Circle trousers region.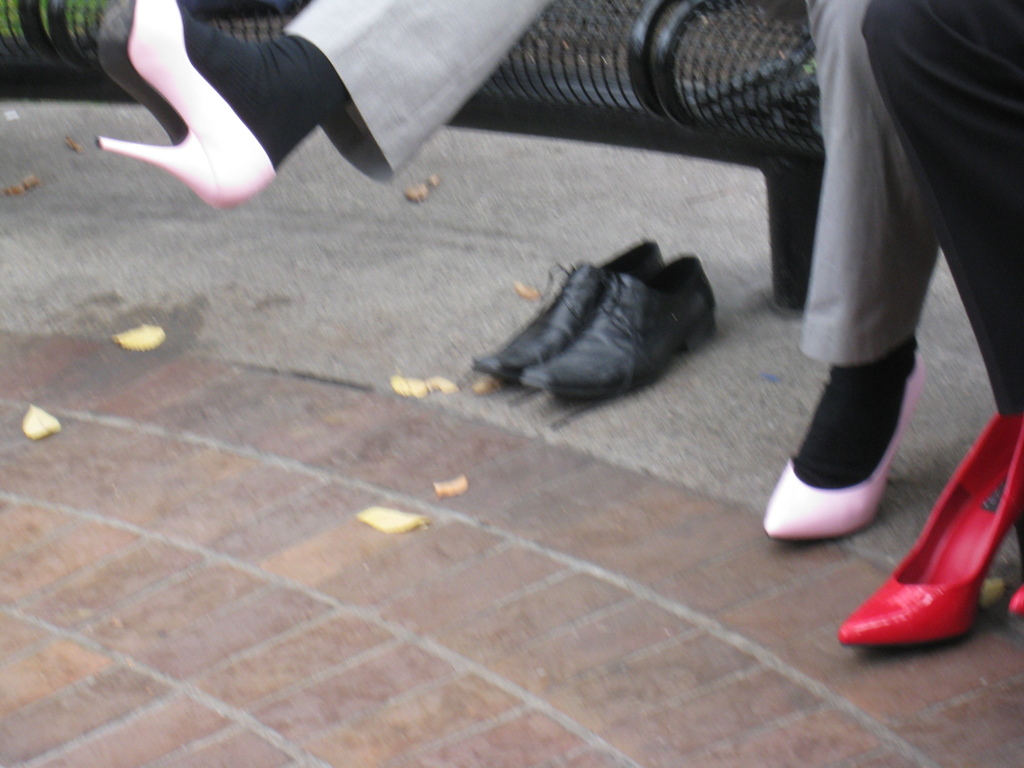
Region: [left=285, top=0, right=932, bottom=364].
